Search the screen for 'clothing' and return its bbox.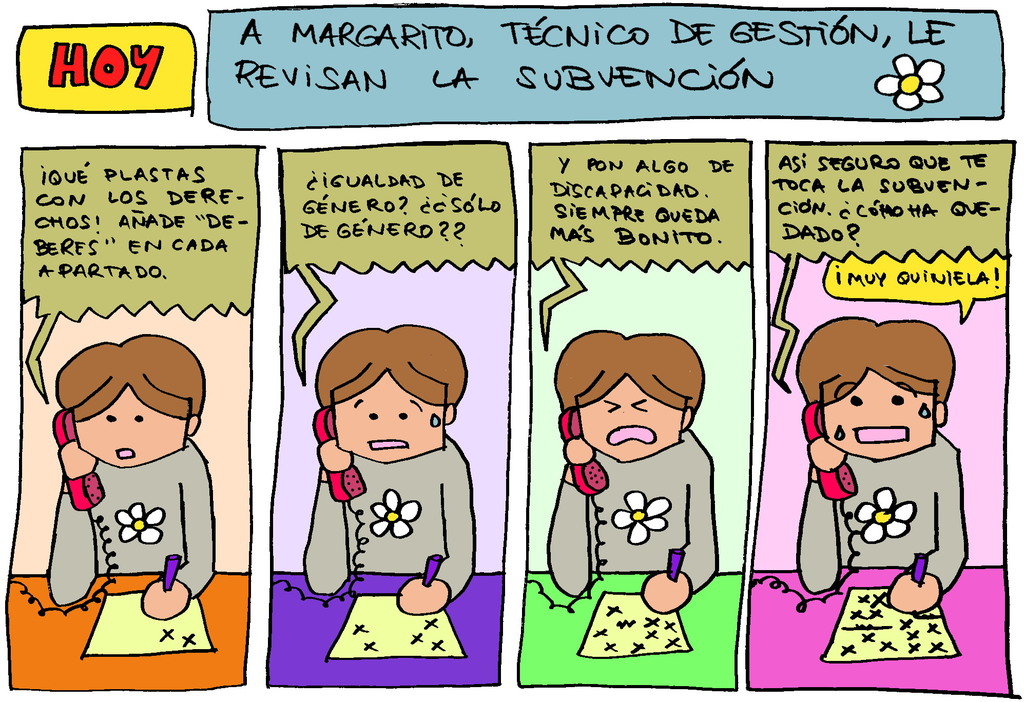
Found: region(37, 404, 211, 626).
